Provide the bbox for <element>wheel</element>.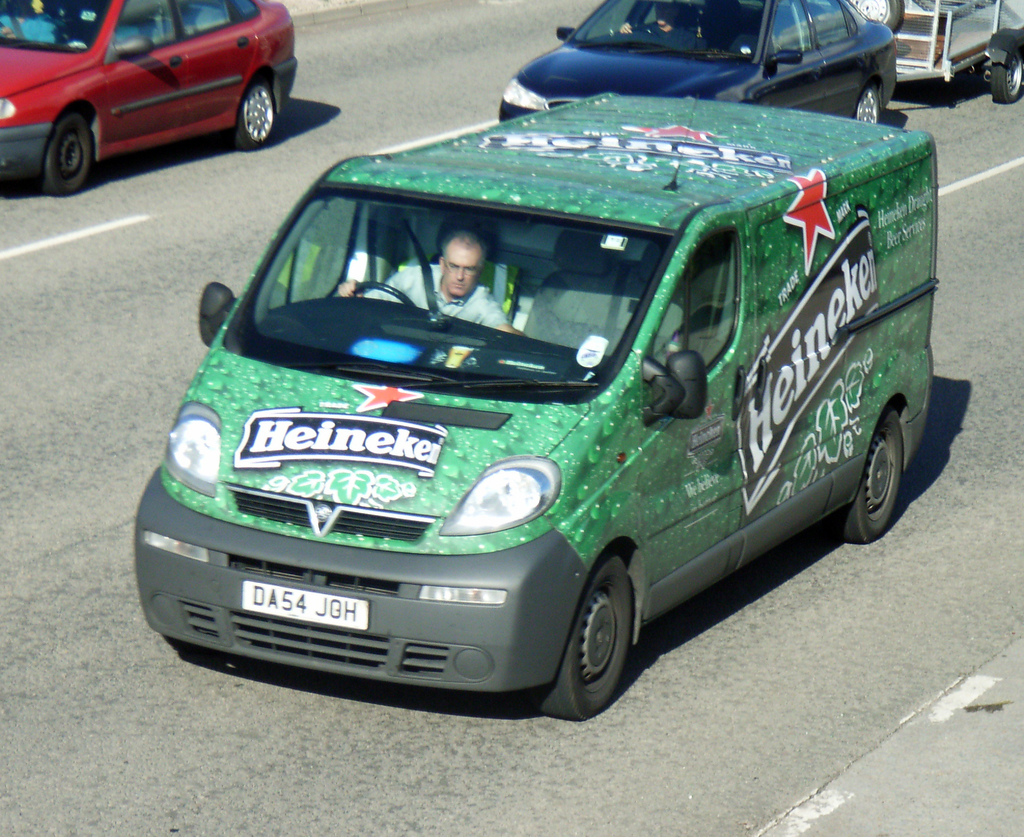
detection(230, 89, 276, 142).
